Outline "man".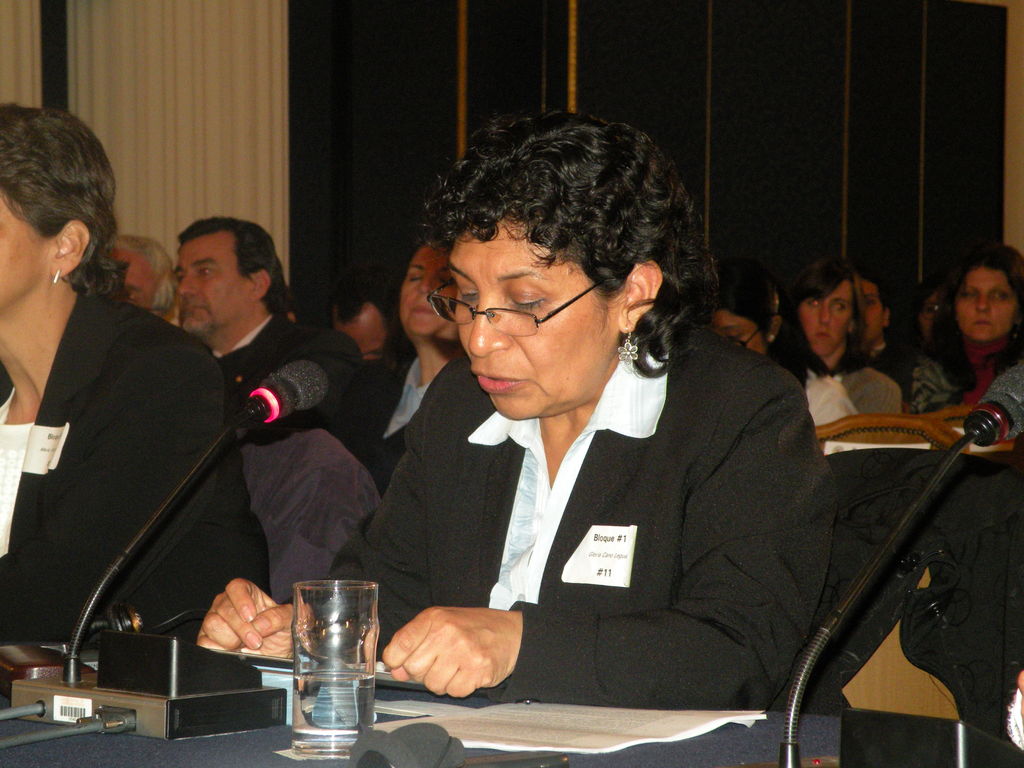
Outline: x1=335, y1=274, x2=399, y2=364.
